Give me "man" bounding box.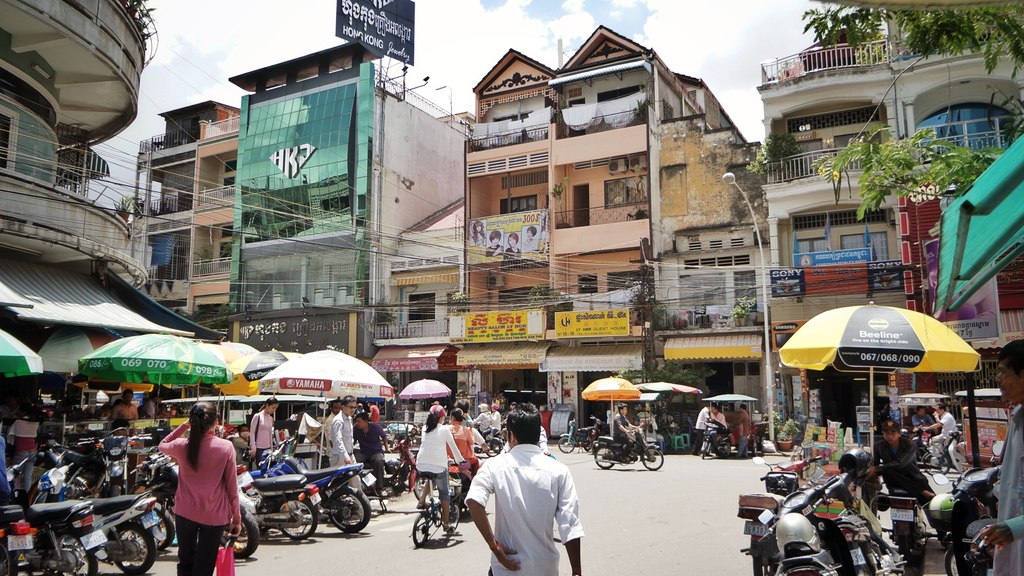
<bbox>737, 408, 756, 461</bbox>.
